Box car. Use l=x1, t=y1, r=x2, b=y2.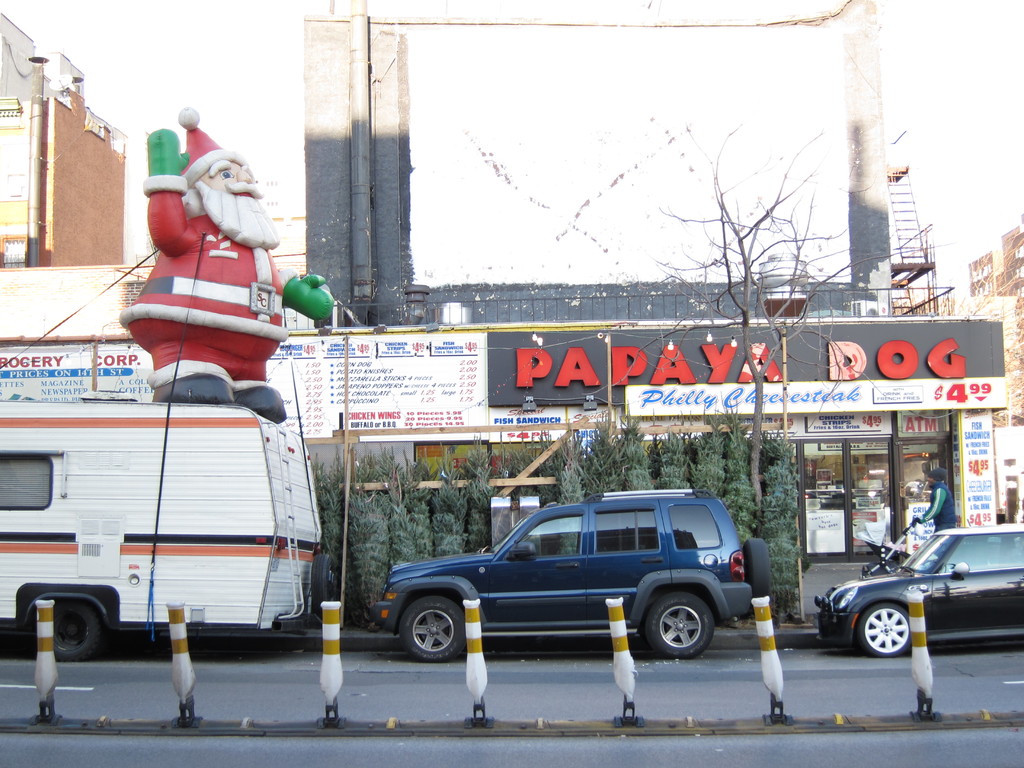
l=818, t=525, r=1023, b=659.
